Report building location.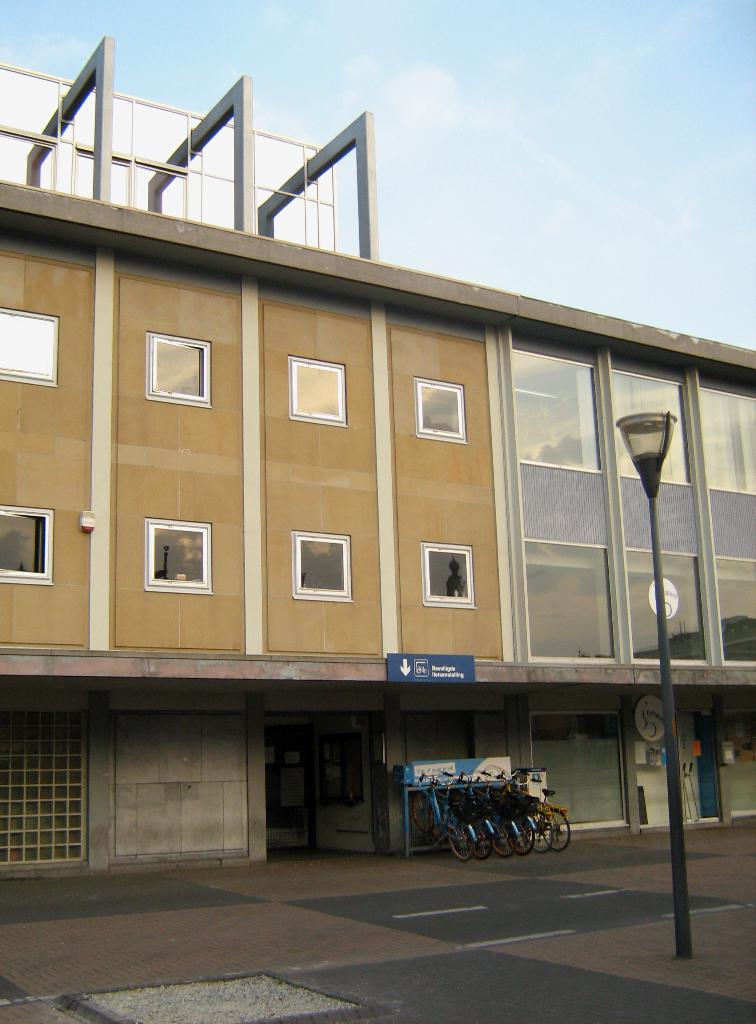
Report: [x1=0, y1=35, x2=755, y2=879].
